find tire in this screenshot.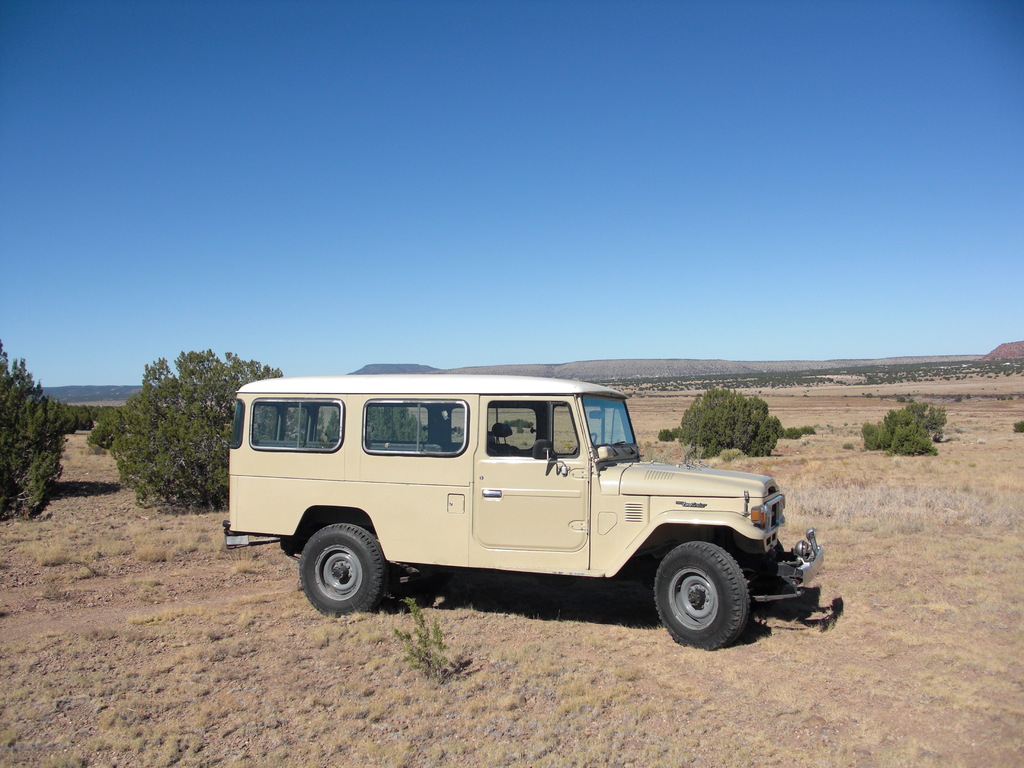
The bounding box for tire is x1=296, y1=522, x2=389, y2=617.
